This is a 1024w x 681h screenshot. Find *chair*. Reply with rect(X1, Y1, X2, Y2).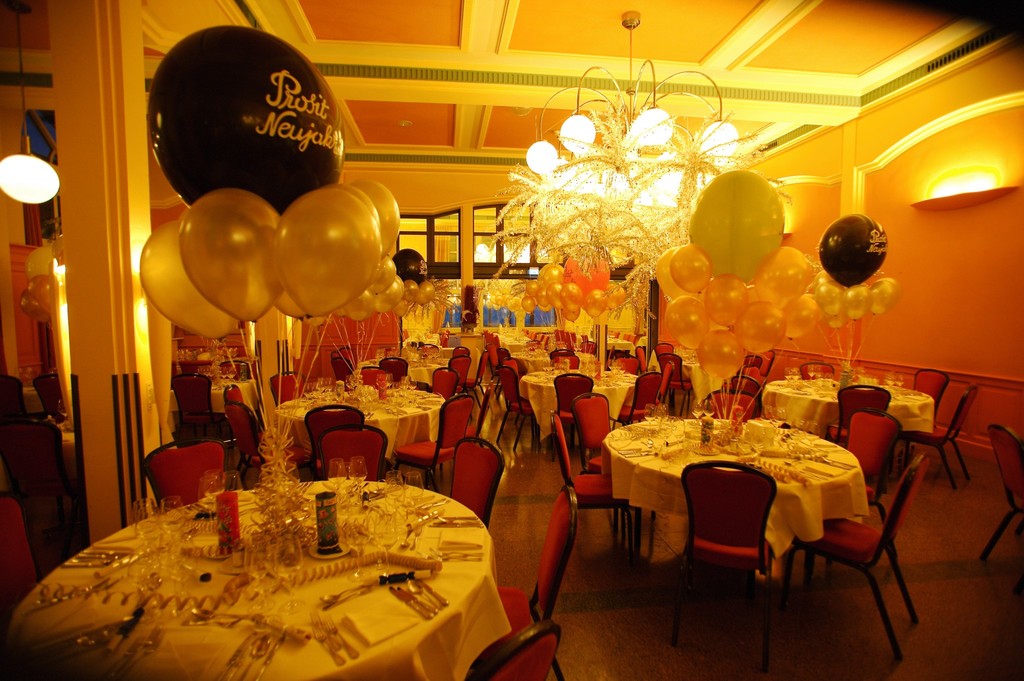
rect(452, 351, 470, 397).
